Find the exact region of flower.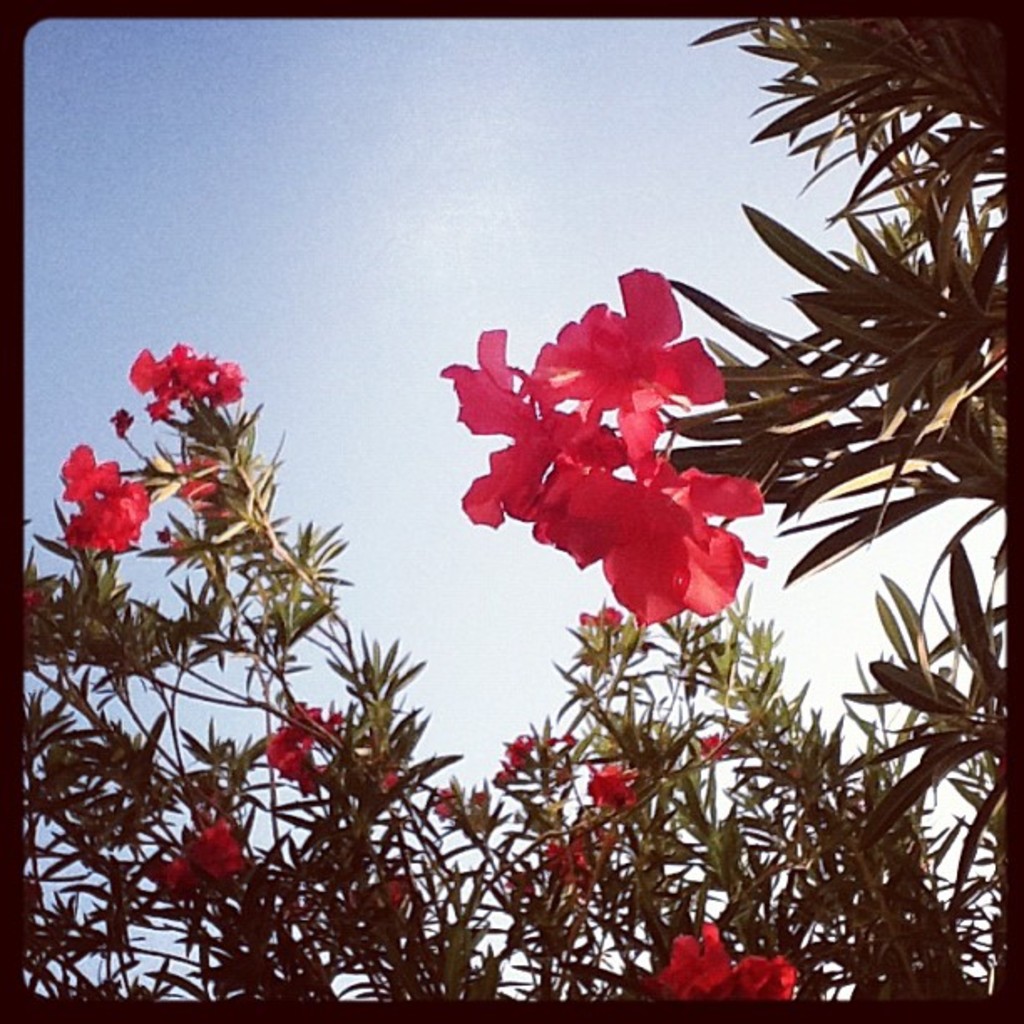
Exact region: crop(629, 905, 808, 1011).
